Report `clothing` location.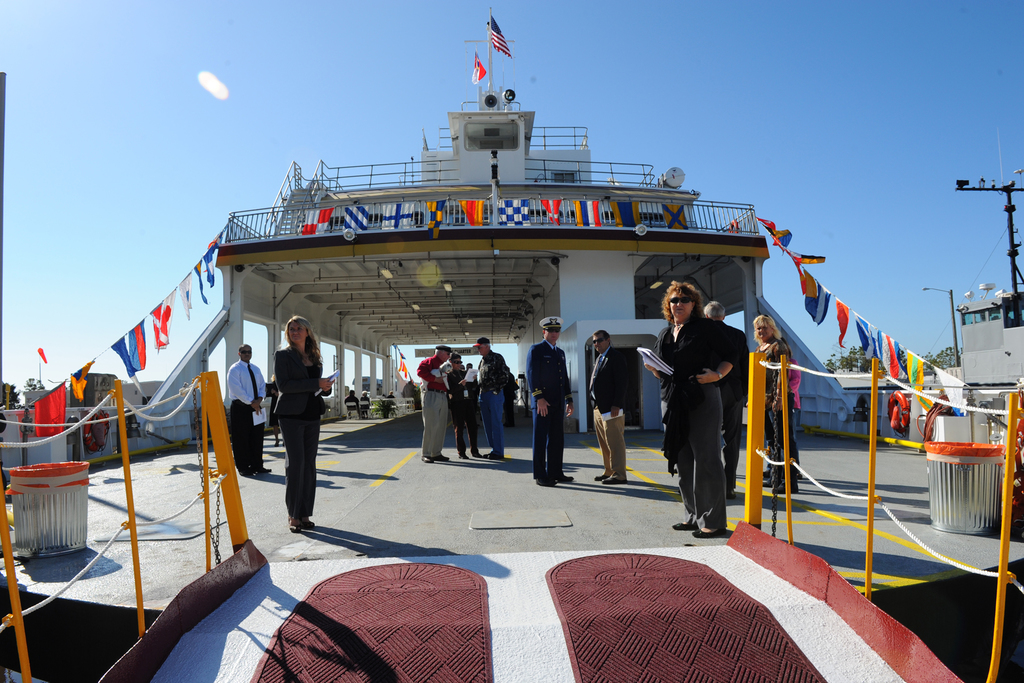
Report: select_region(586, 342, 638, 481).
